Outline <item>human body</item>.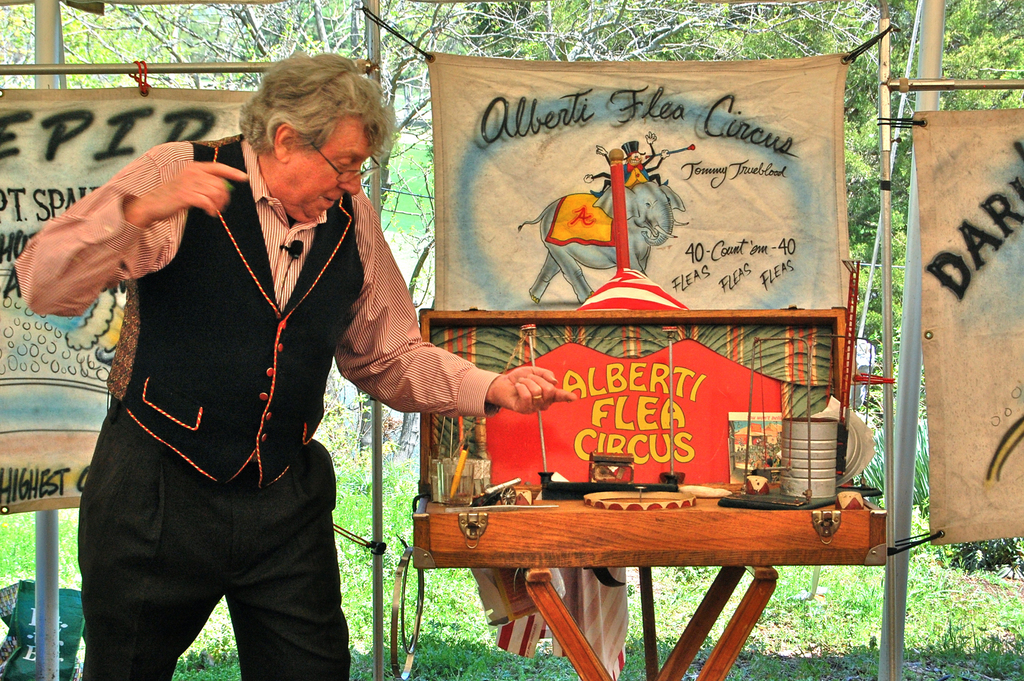
Outline: region(583, 131, 667, 196).
